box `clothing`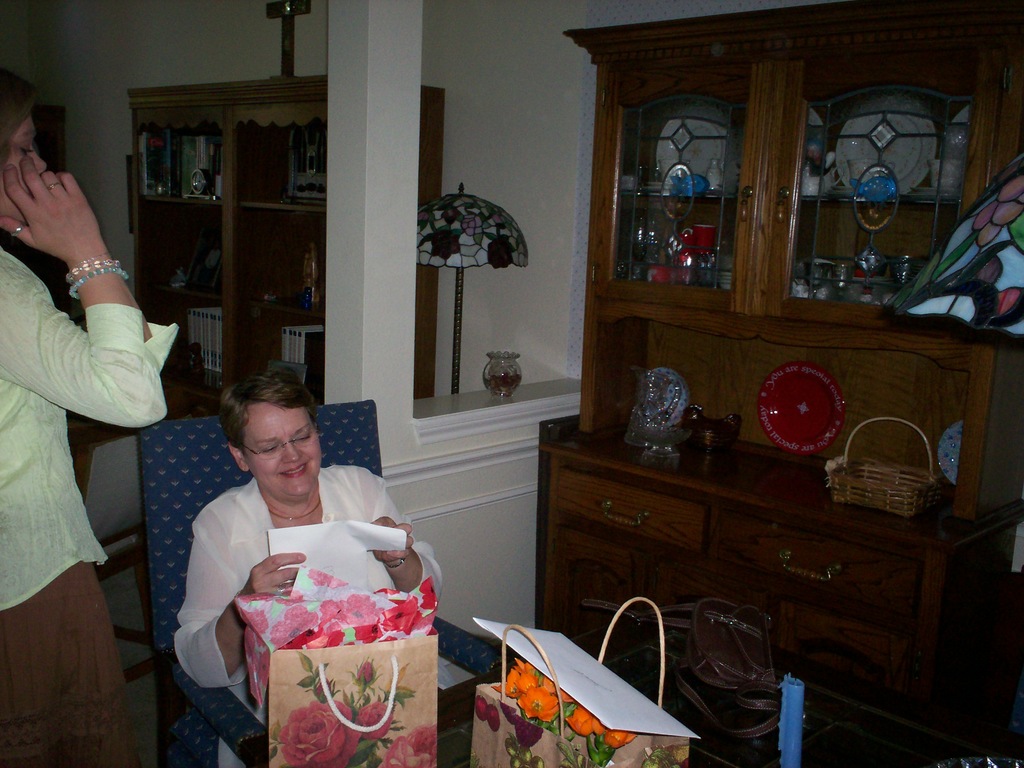
169,475,443,767
